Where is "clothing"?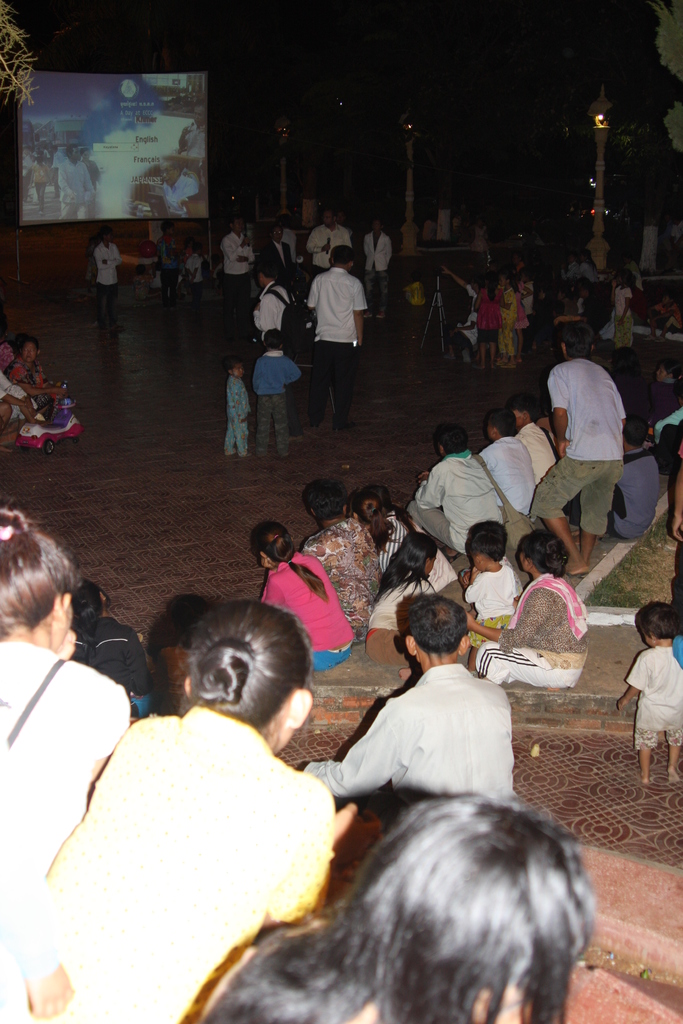
566, 282, 611, 328.
